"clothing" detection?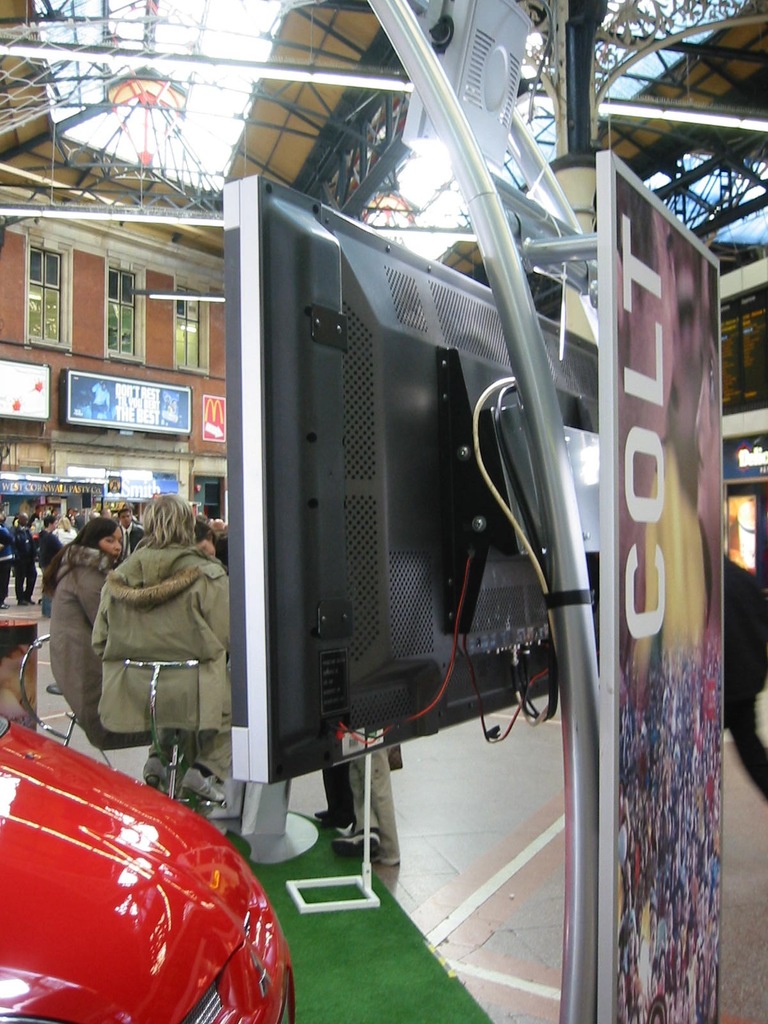
Rect(15, 528, 37, 600)
